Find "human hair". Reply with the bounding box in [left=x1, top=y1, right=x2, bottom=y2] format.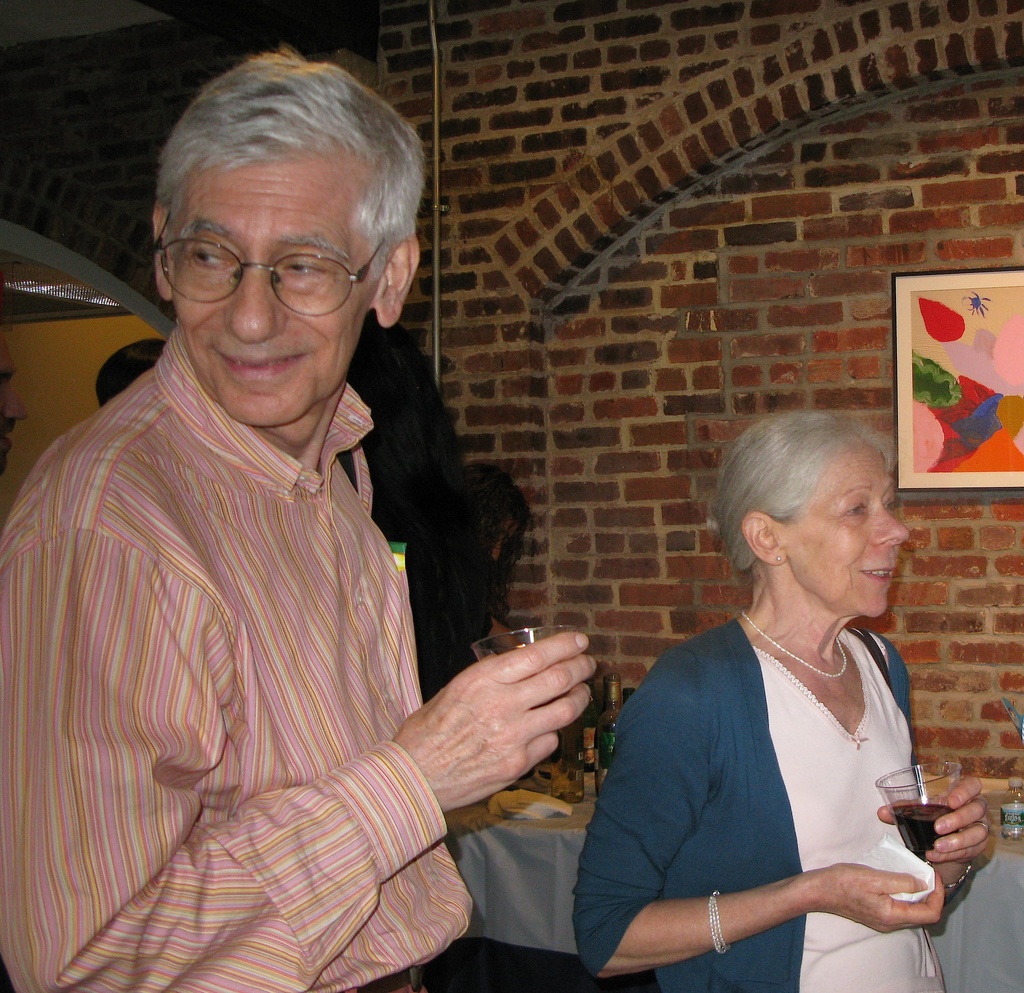
[left=460, top=460, right=538, bottom=550].
